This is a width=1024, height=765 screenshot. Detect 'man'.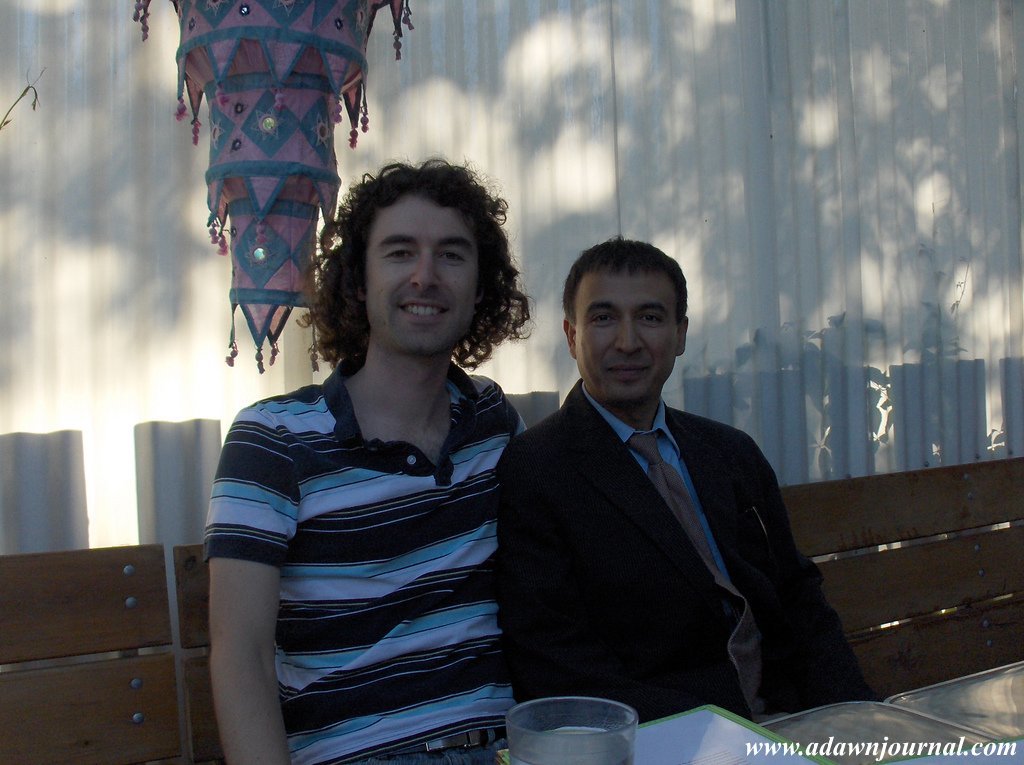
[left=195, top=152, right=525, bottom=764].
